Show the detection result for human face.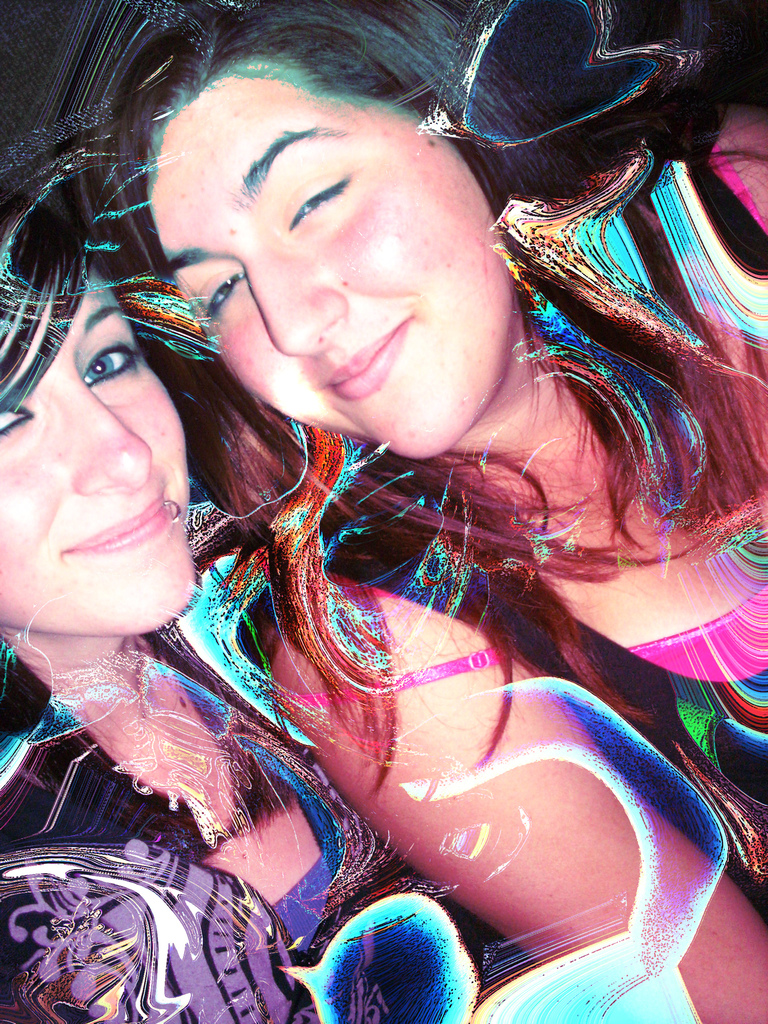
(0,272,193,636).
